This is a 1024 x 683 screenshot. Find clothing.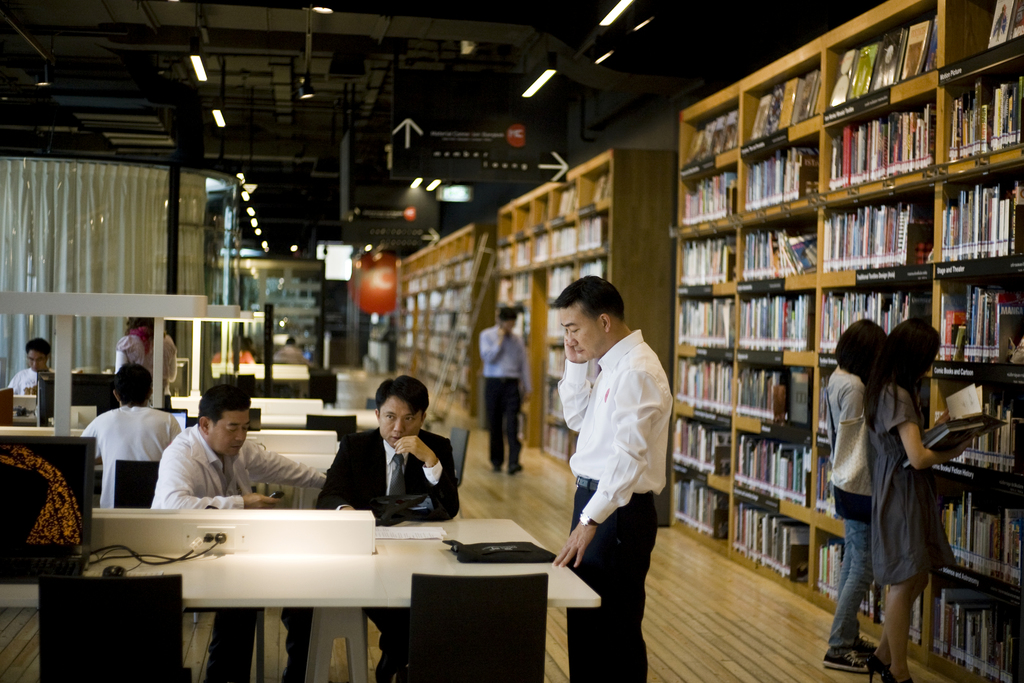
Bounding box: locate(828, 497, 874, 649).
